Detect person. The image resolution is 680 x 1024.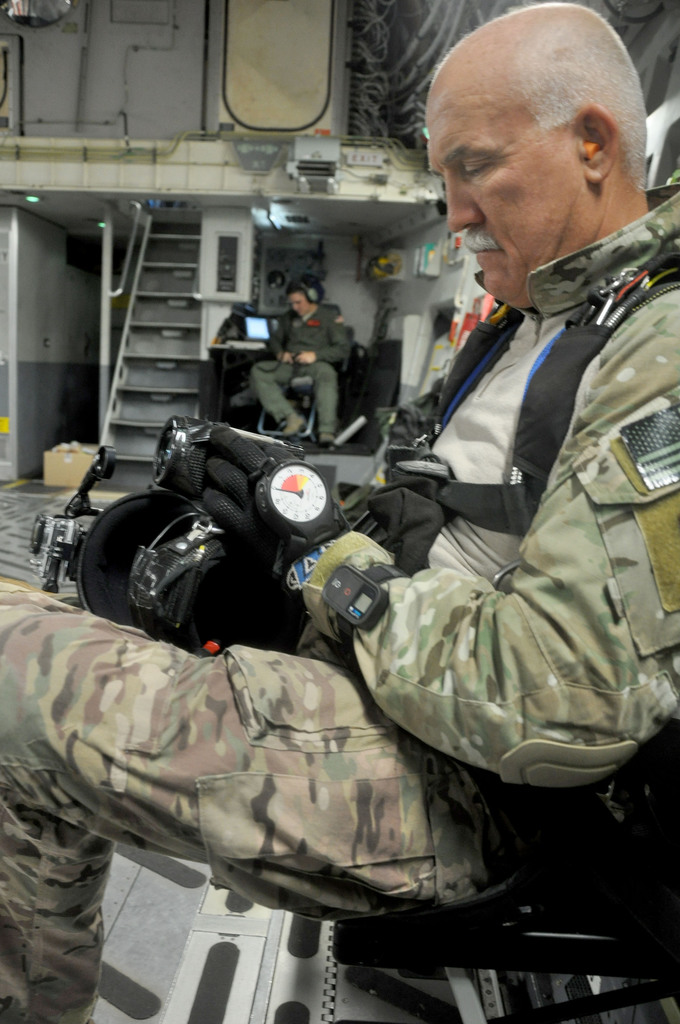
[0, 1, 679, 1023].
